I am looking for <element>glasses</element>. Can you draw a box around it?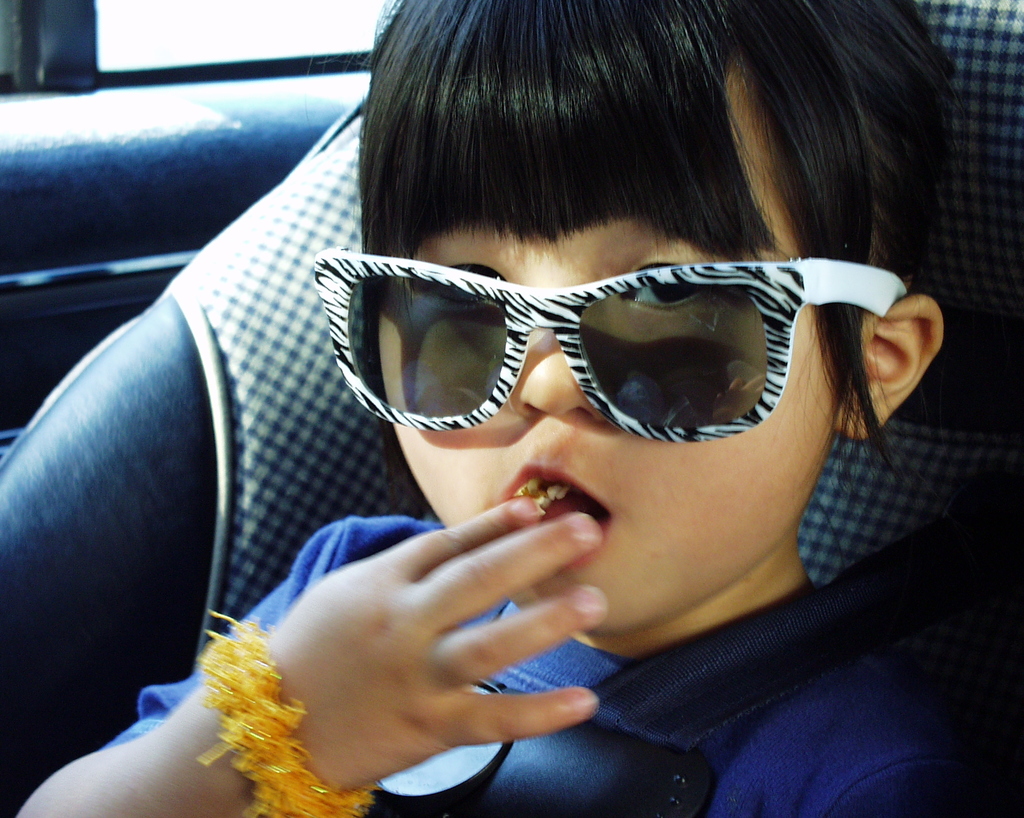
Sure, the bounding box is bbox=(316, 243, 913, 442).
